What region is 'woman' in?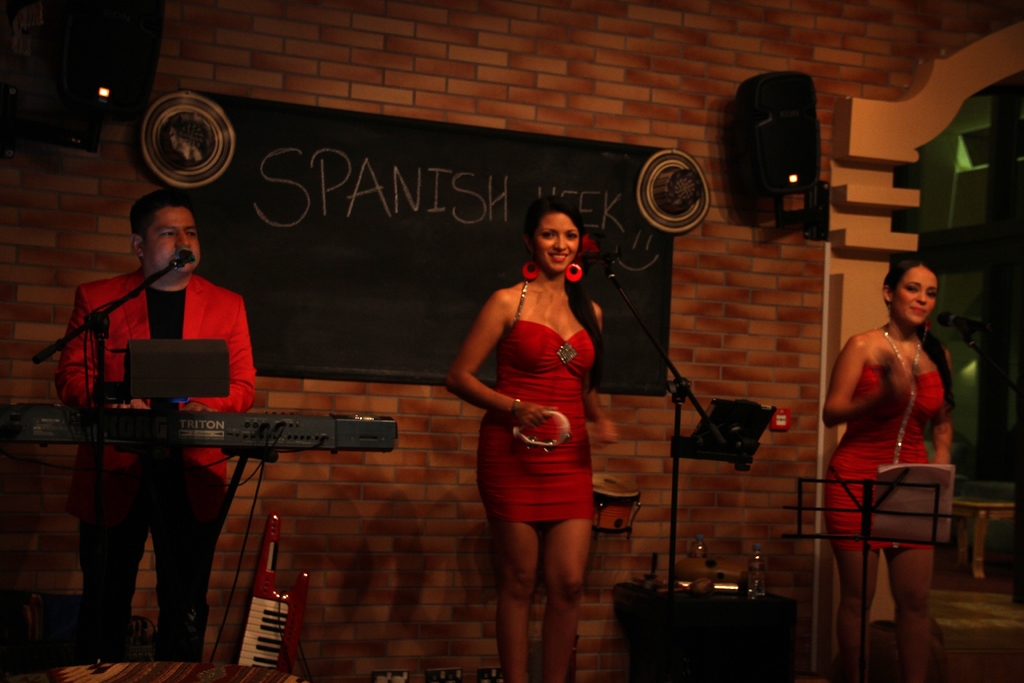
locate(453, 188, 628, 655).
